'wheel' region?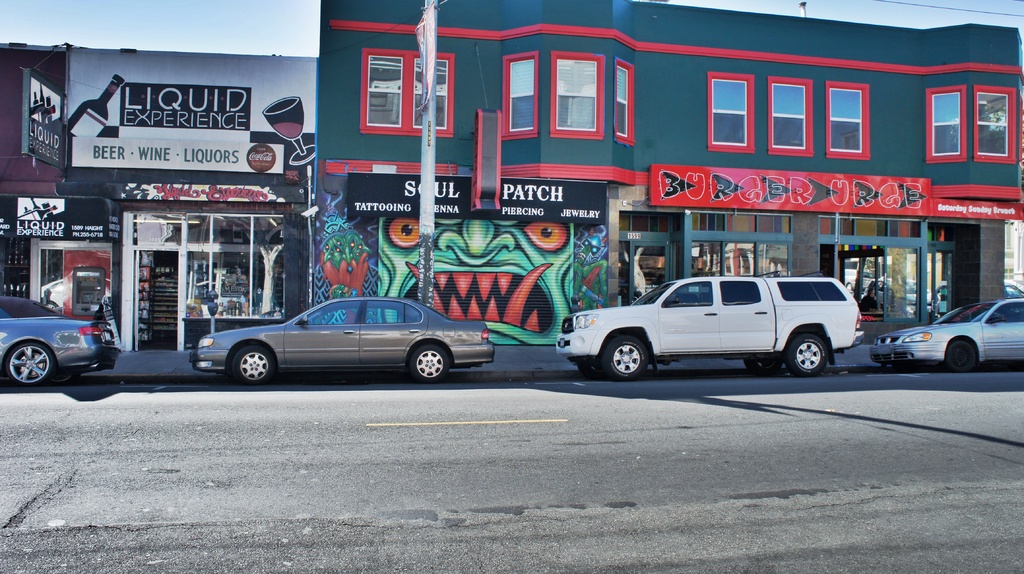
bbox(599, 323, 671, 379)
